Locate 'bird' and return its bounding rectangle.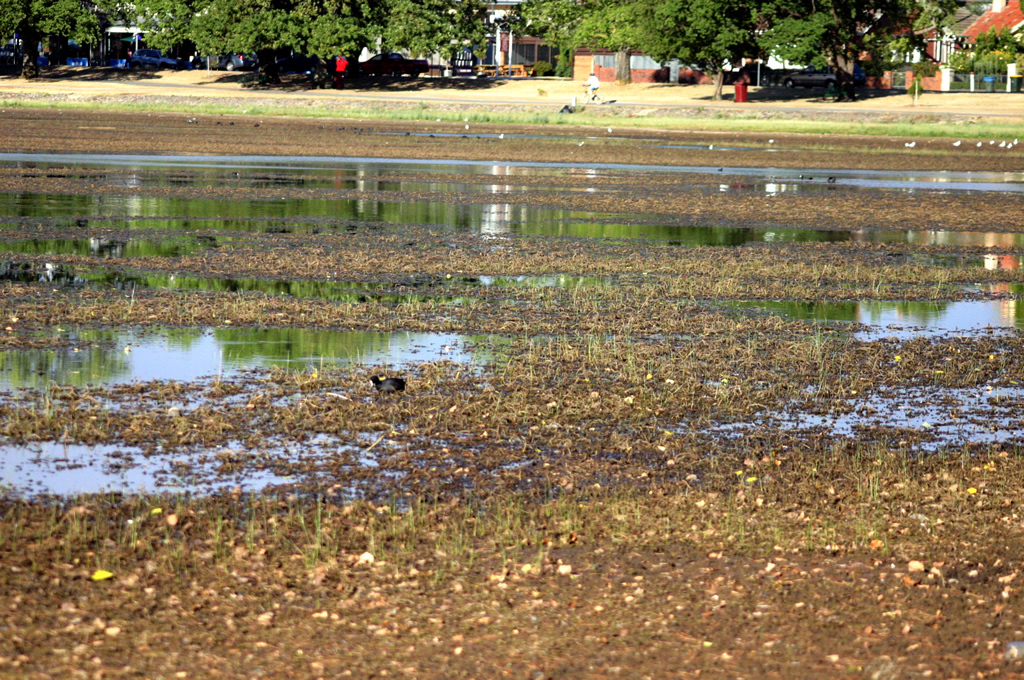
Rect(906, 143, 916, 148).
